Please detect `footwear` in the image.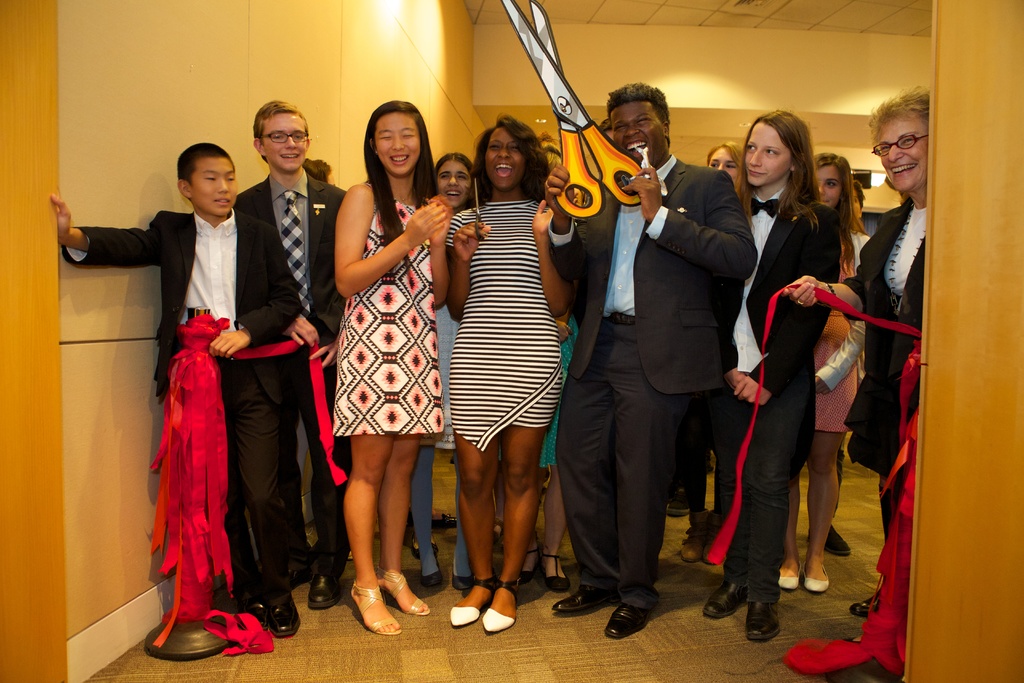
268/579/294/635.
